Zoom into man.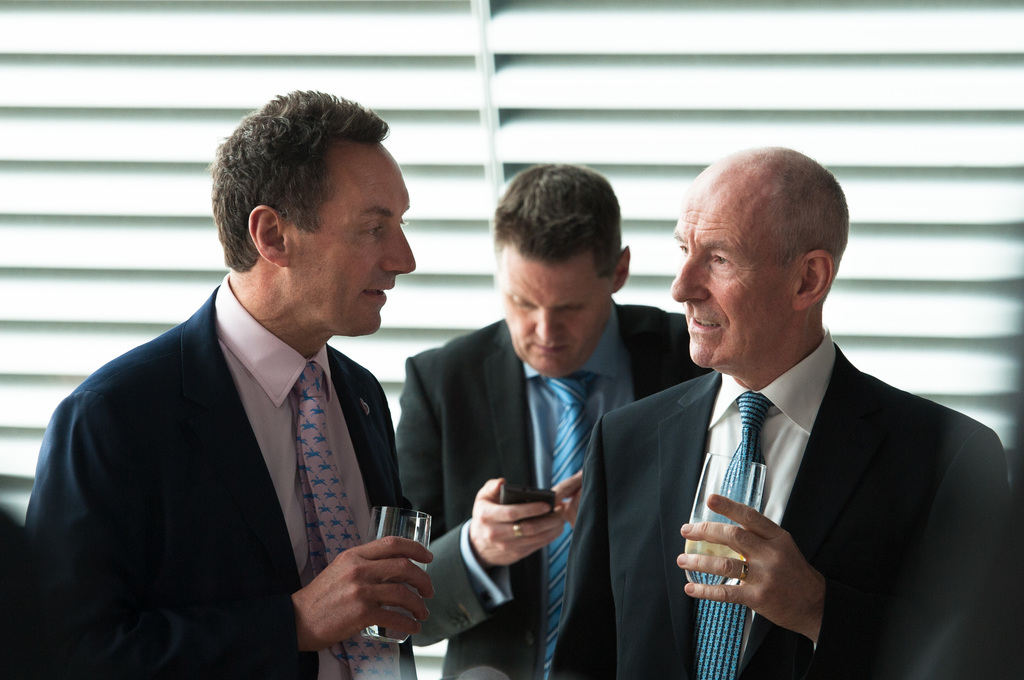
Zoom target: locate(551, 141, 1023, 679).
